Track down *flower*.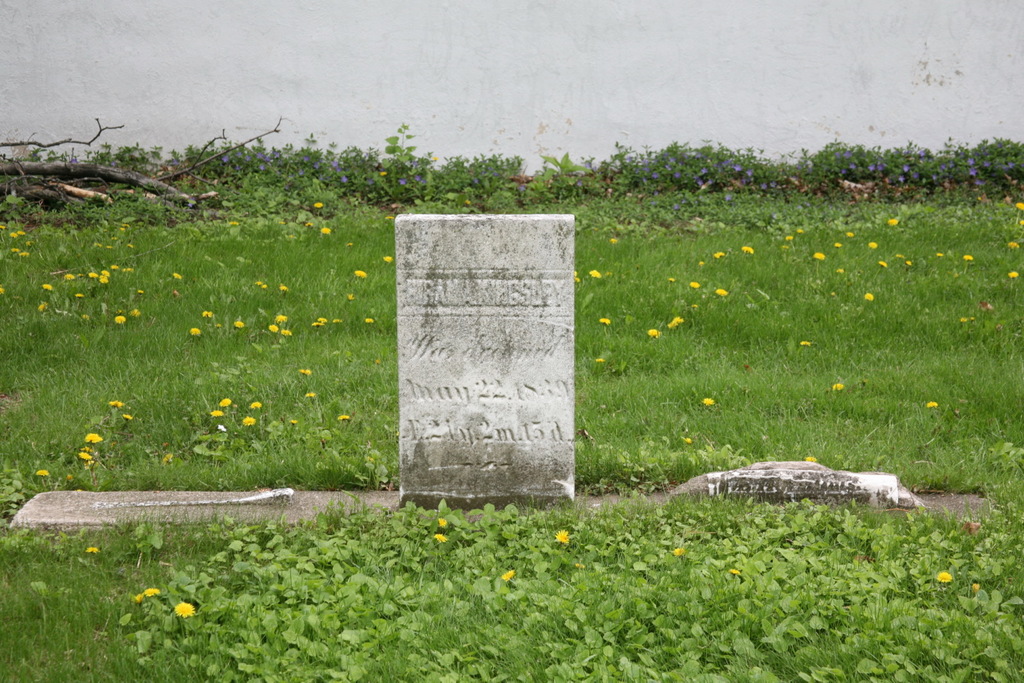
Tracked to {"x1": 645, "y1": 326, "x2": 661, "y2": 341}.
